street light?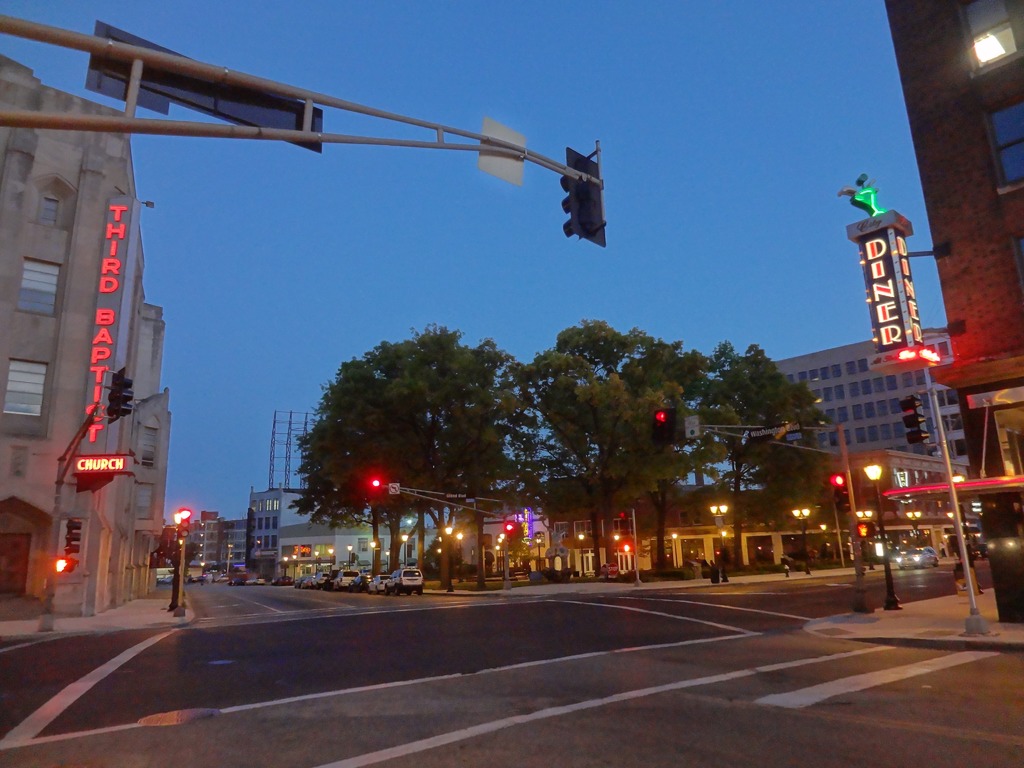
pyautogui.locateOnScreen(945, 506, 959, 560)
